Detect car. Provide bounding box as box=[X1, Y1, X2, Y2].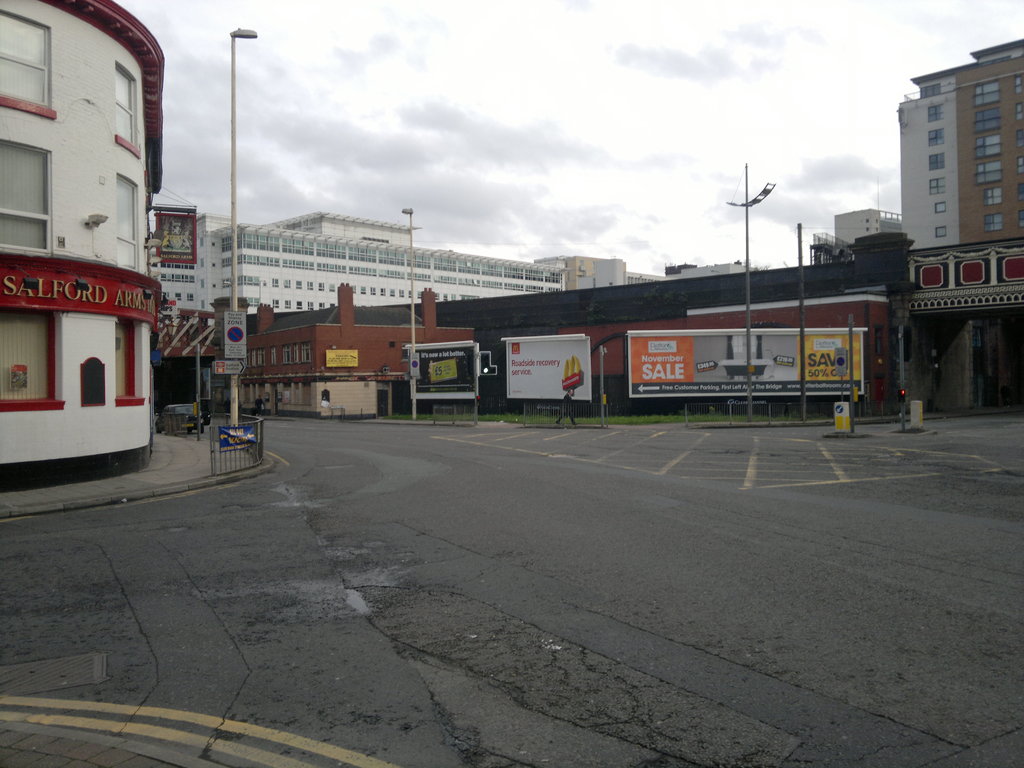
box=[157, 404, 207, 438].
